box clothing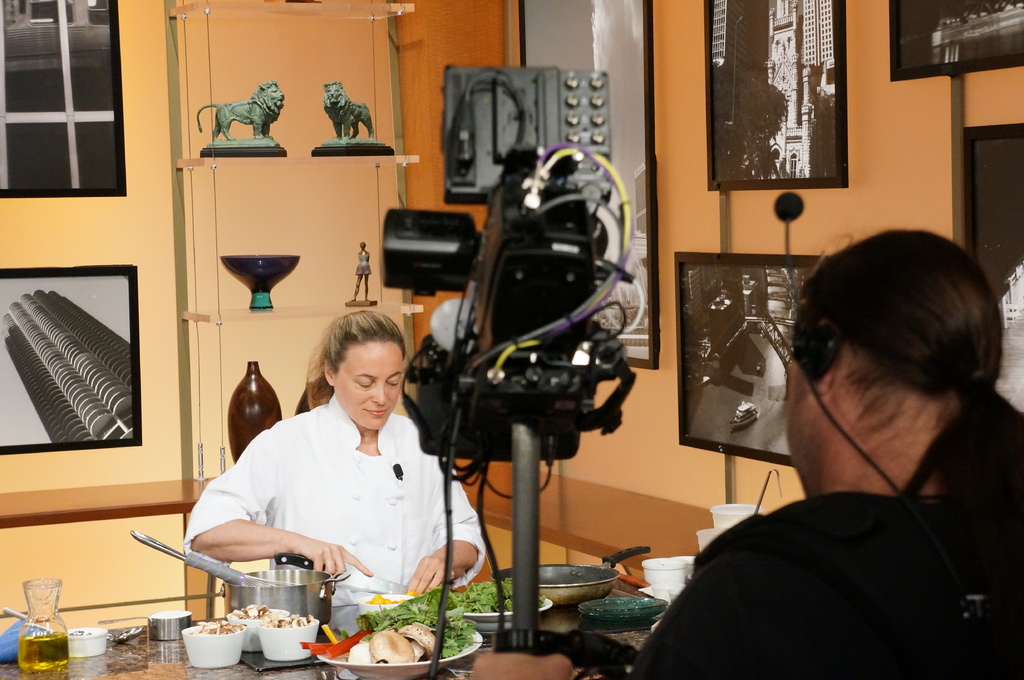
left=197, top=381, right=468, bottom=612
